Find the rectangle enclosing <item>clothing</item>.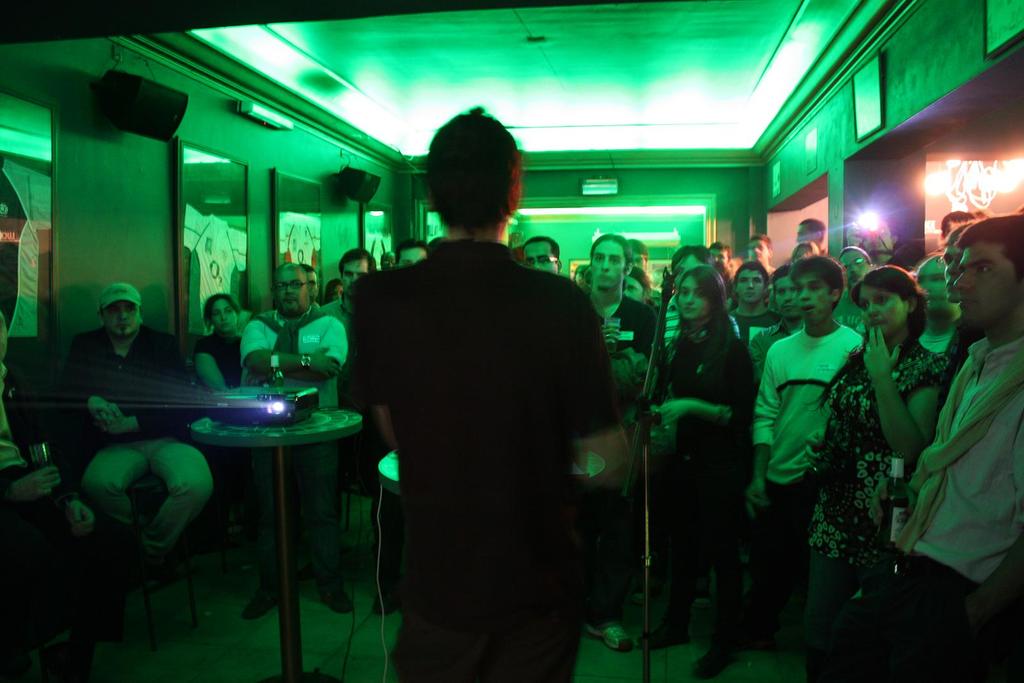
x1=731 y1=300 x2=793 y2=343.
